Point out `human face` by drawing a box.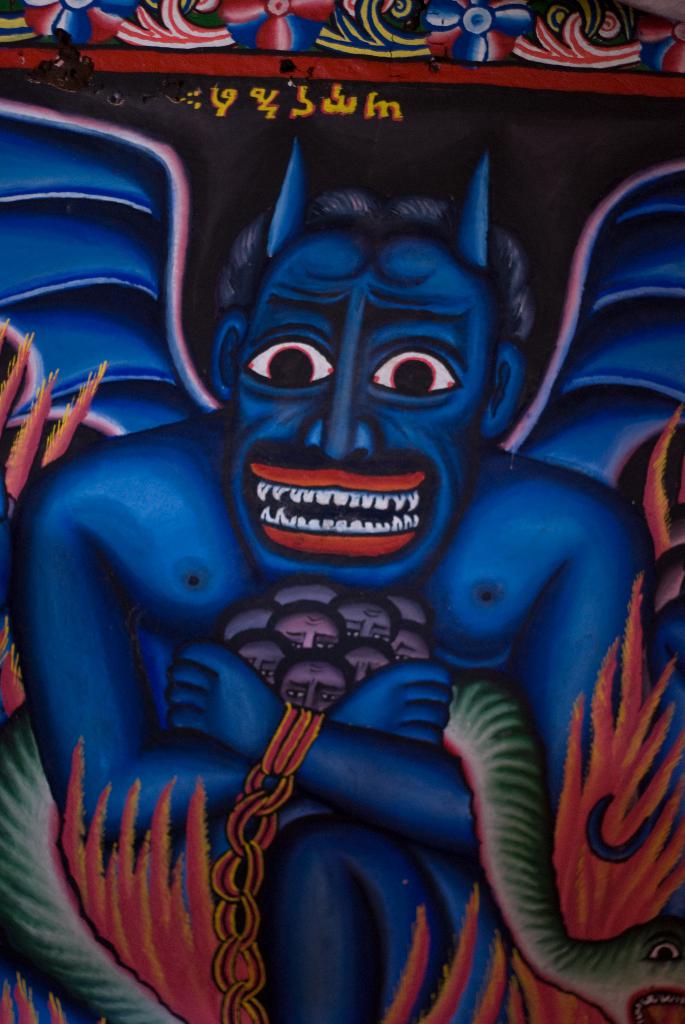
[left=234, top=236, right=498, bottom=586].
